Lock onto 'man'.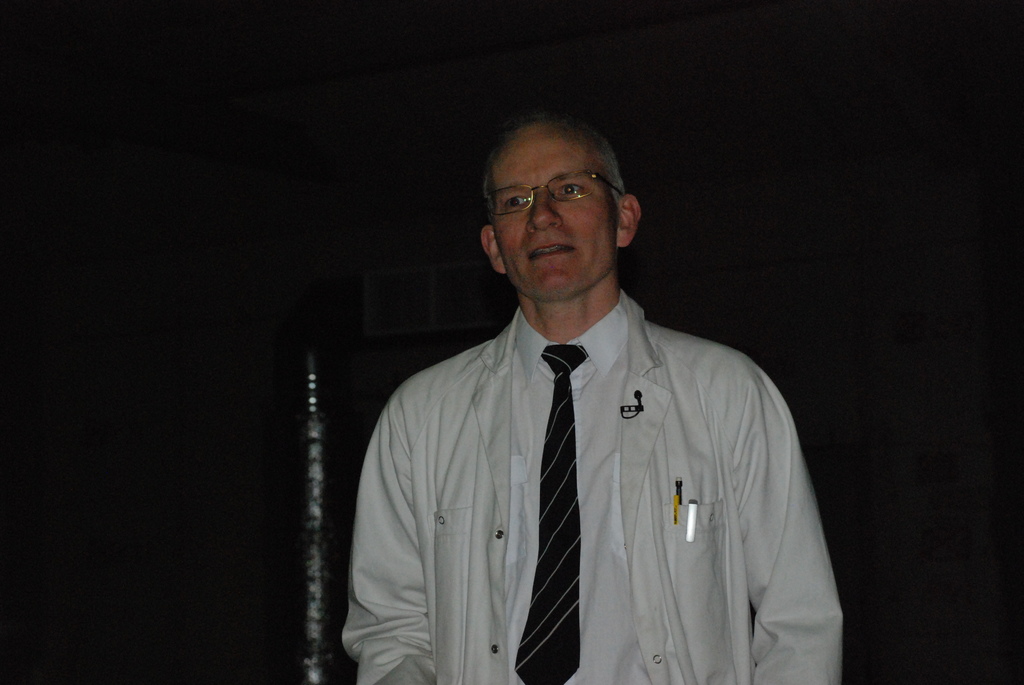
Locked: locate(339, 103, 842, 684).
